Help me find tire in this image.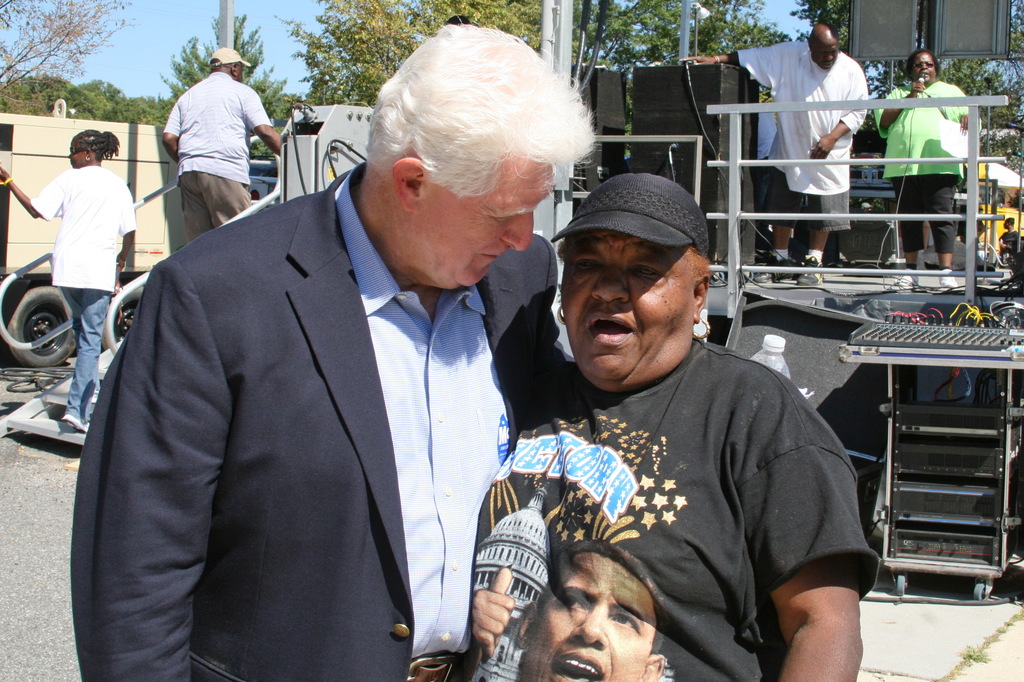
Found it: (left=710, top=272, right=726, bottom=284).
